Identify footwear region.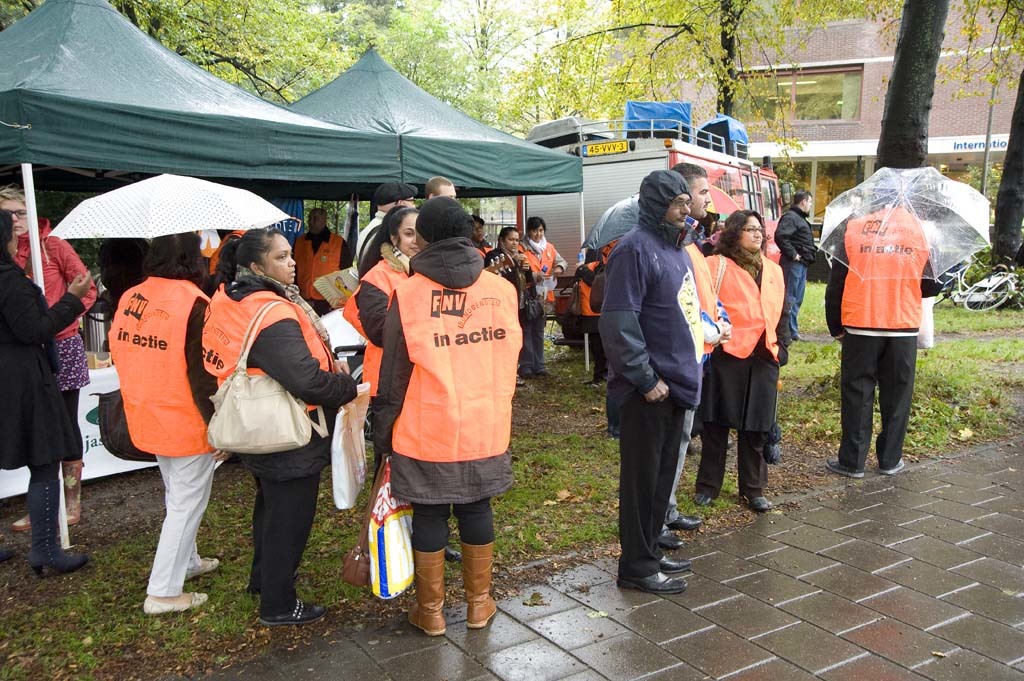
Region: pyautogui.locateOnScreen(798, 334, 806, 342).
